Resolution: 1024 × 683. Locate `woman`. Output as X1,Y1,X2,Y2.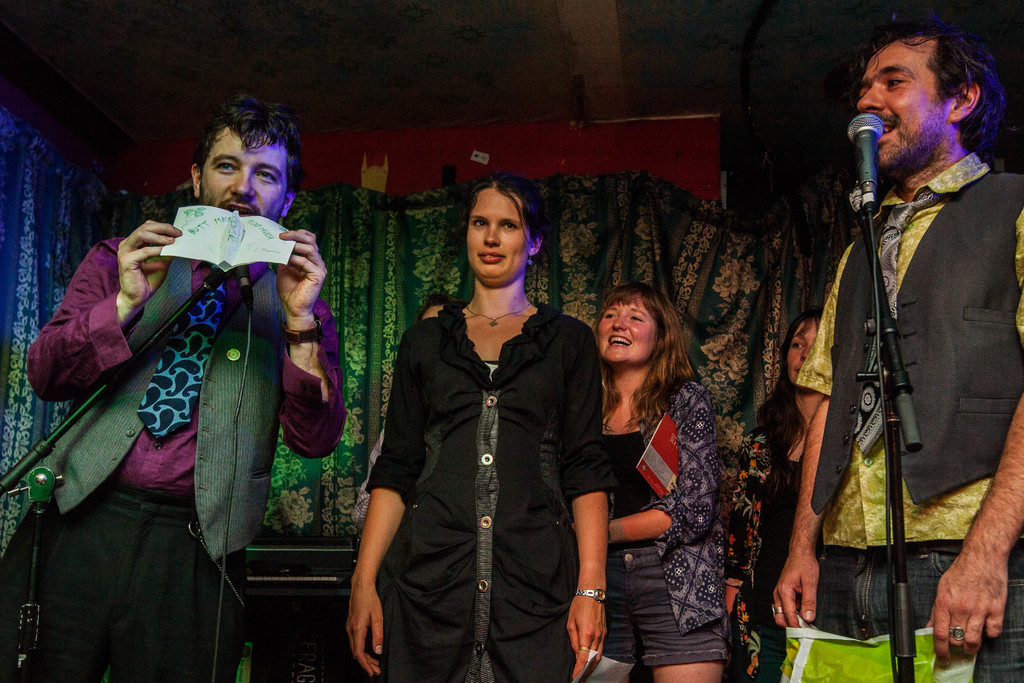
728,306,842,676.
